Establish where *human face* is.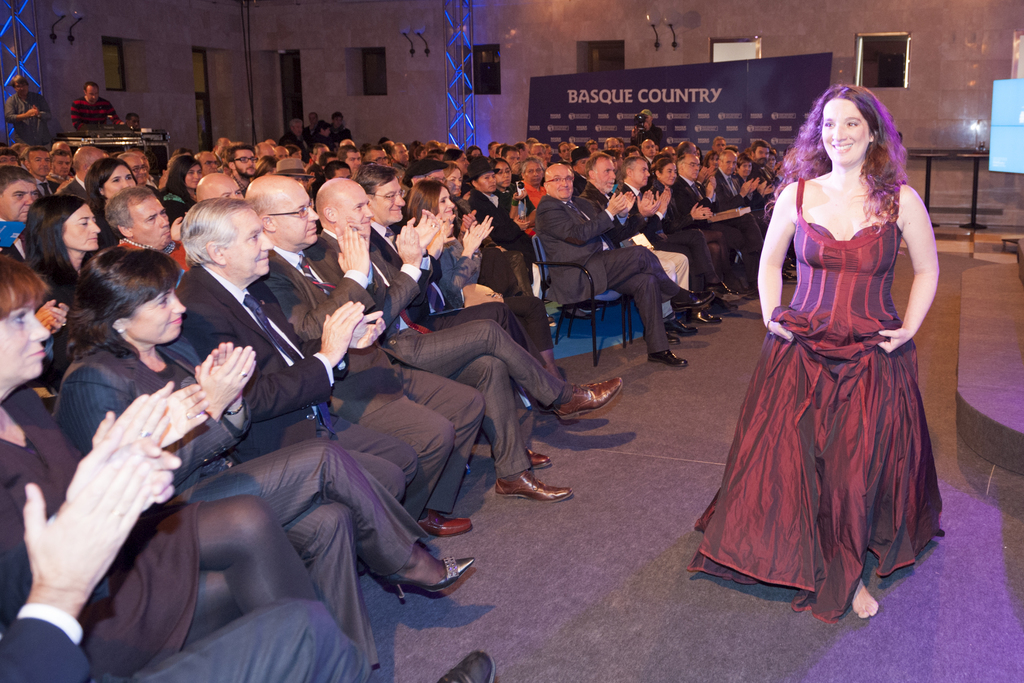
Established at [x1=269, y1=140, x2=276, y2=149].
